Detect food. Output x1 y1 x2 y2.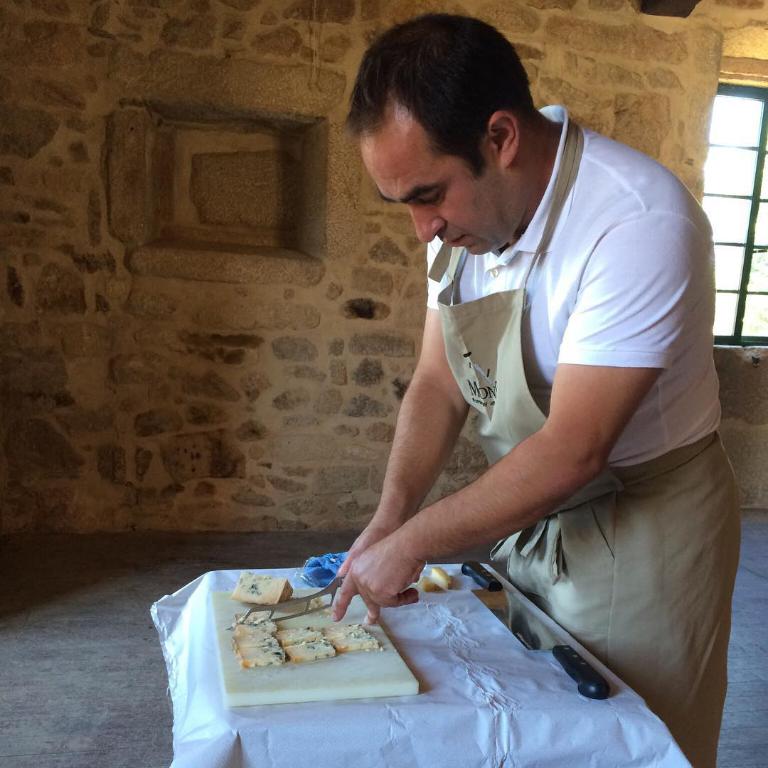
307 596 336 614.
